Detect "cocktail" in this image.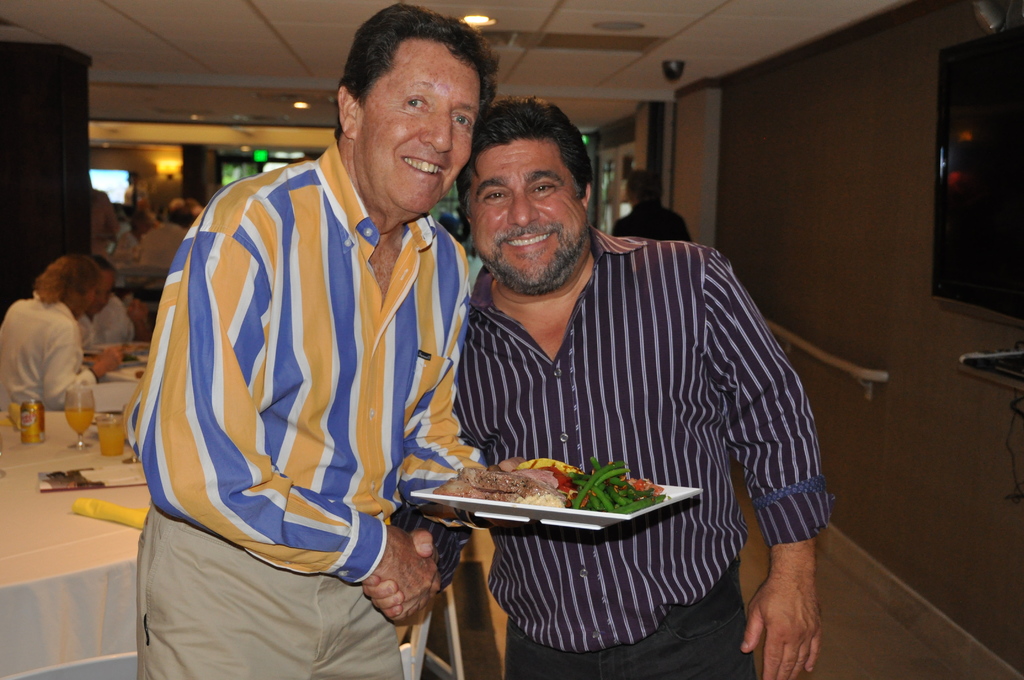
Detection: locate(59, 376, 95, 451).
